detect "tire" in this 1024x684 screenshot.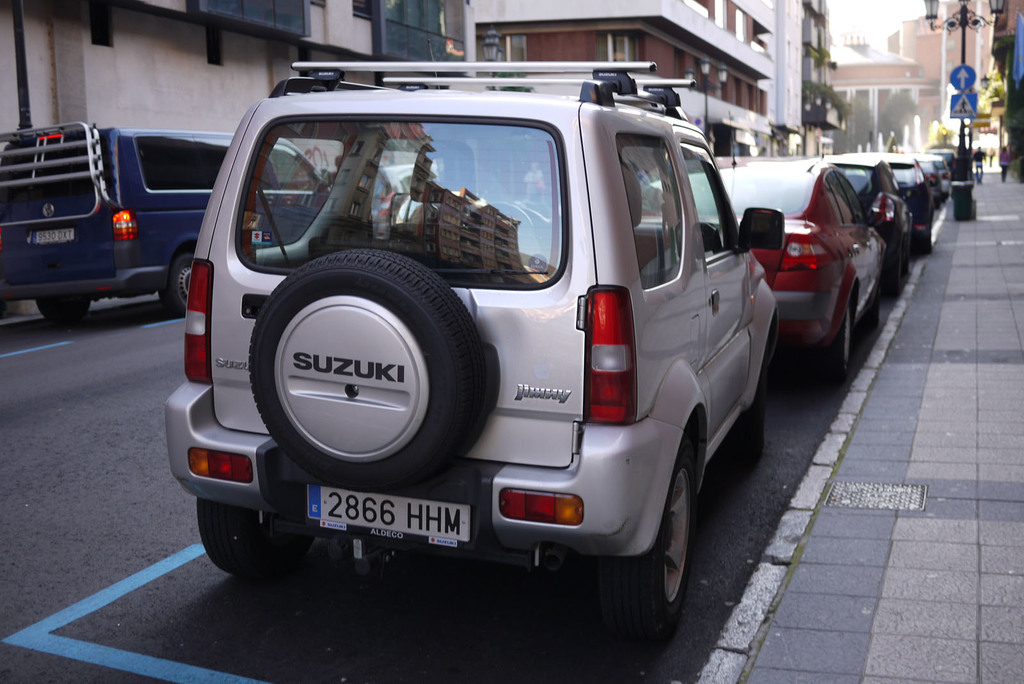
Detection: (x1=734, y1=349, x2=765, y2=456).
